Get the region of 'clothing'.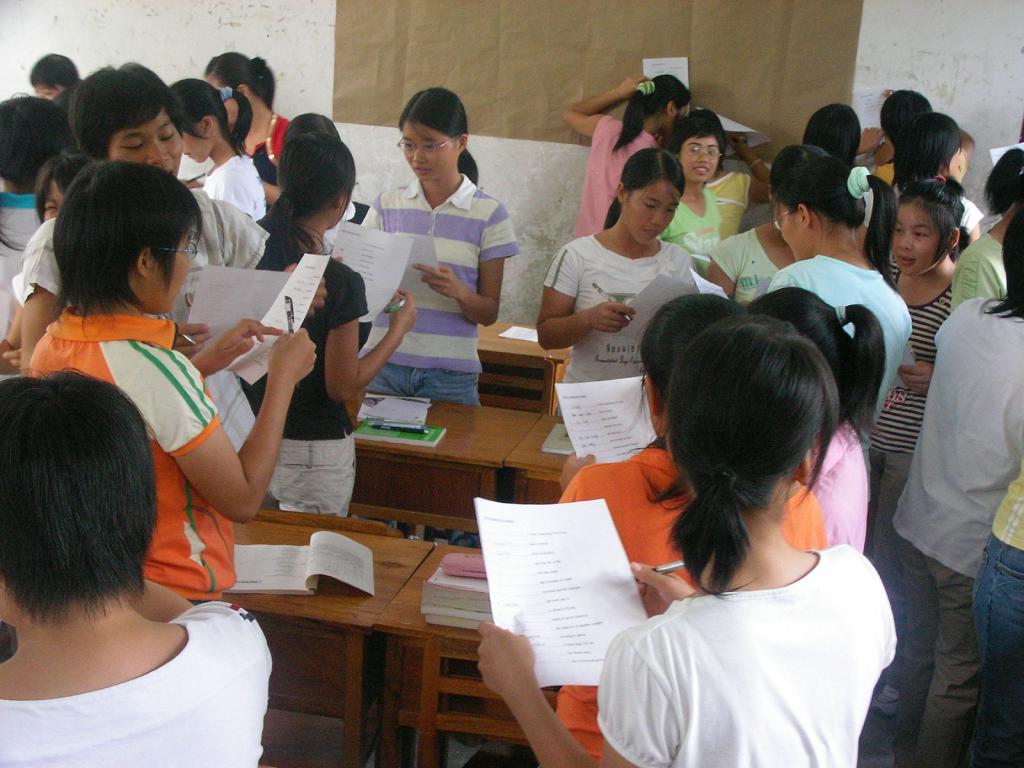
bbox=[21, 306, 232, 597].
